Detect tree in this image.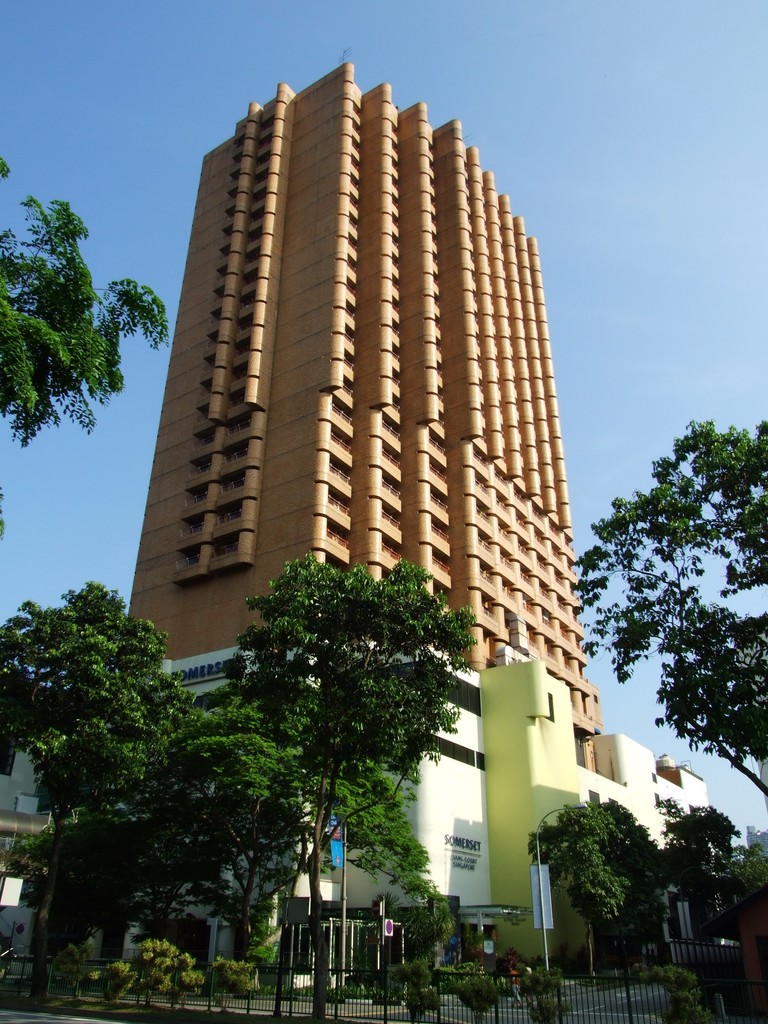
Detection: (left=522, top=790, right=663, bottom=974).
